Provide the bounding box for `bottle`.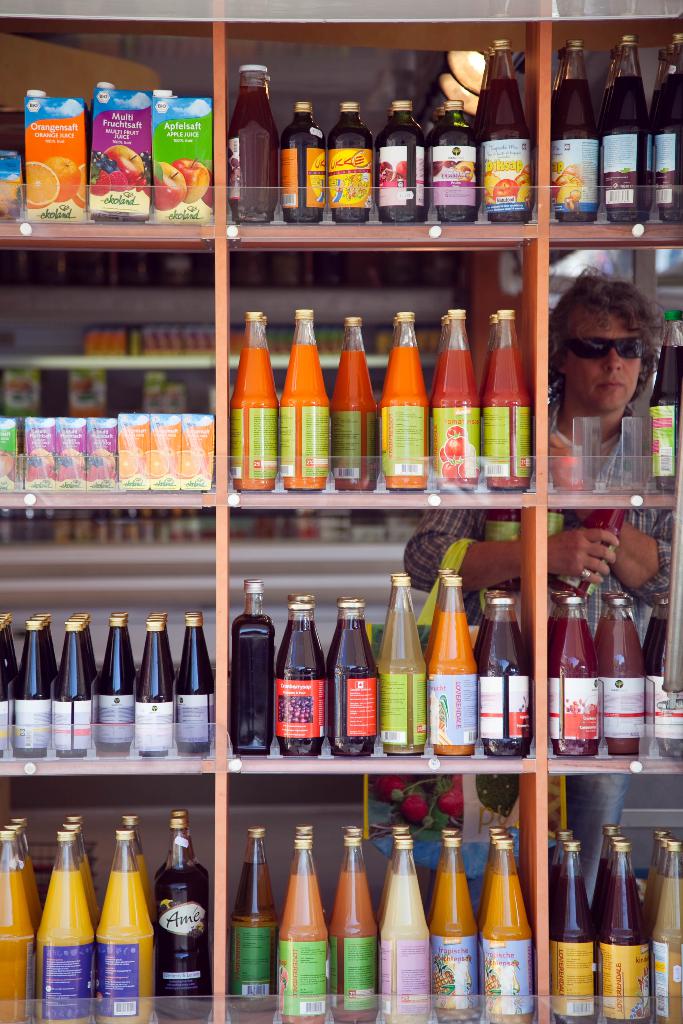
{"x1": 239, "y1": 305, "x2": 281, "y2": 491}.
